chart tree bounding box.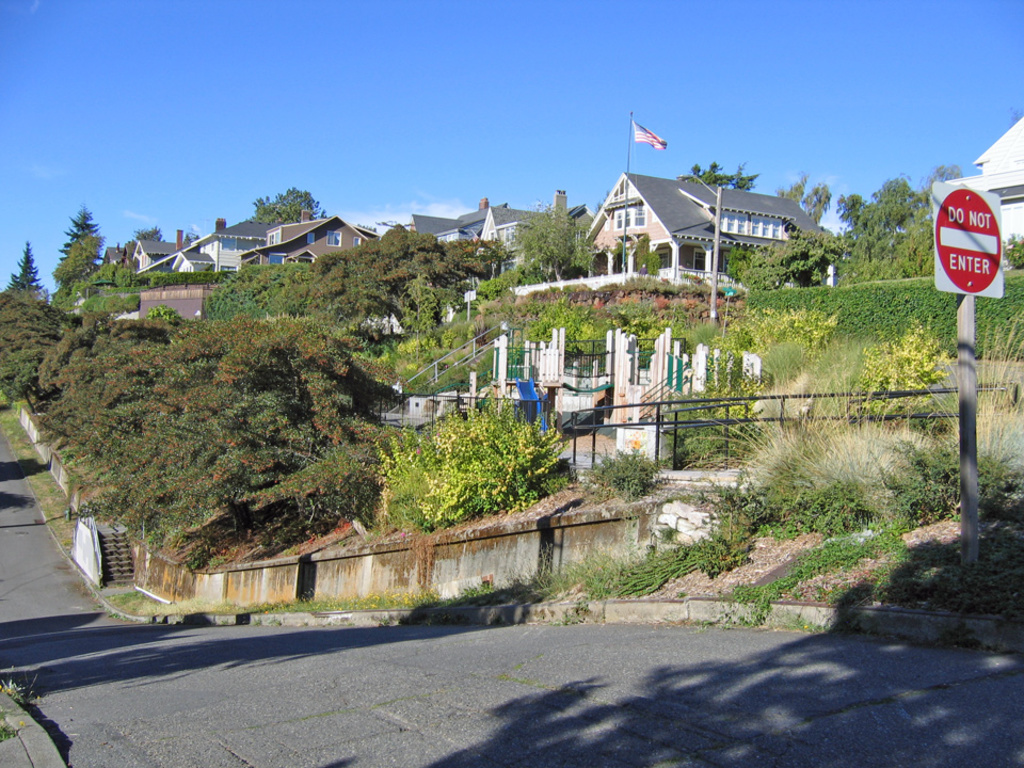
Charted: {"x1": 3, "y1": 238, "x2": 47, "y2": 297}.
